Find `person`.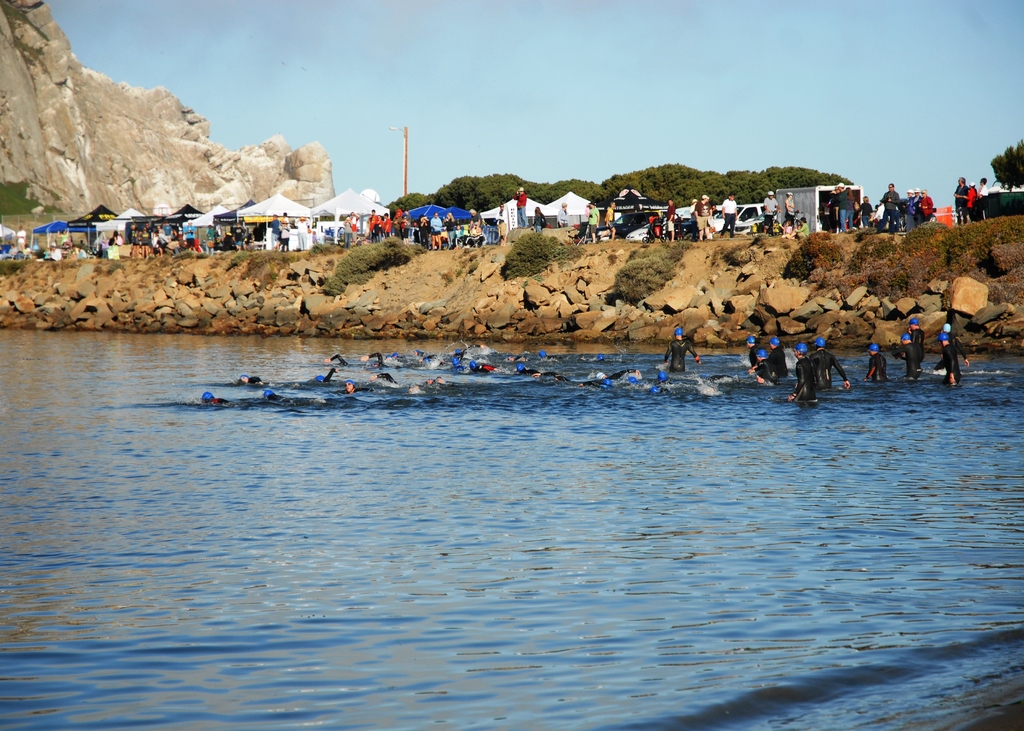
bbox=[934, 321, 967, 388].
